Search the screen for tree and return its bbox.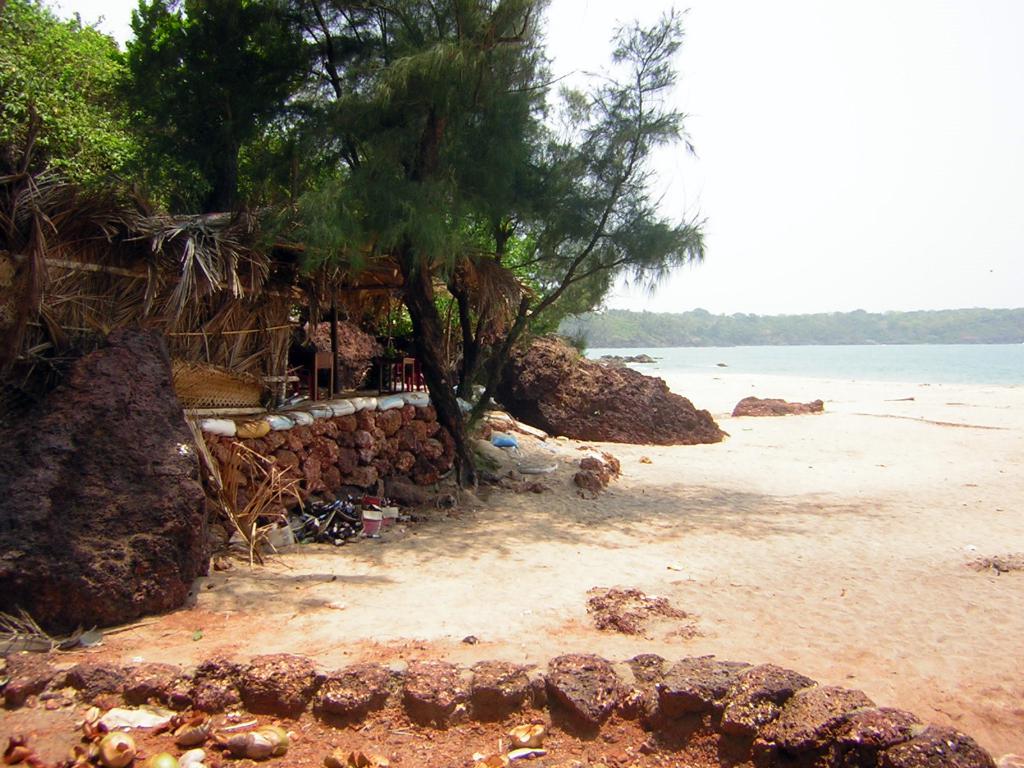
Found: 0/0/212/246.
